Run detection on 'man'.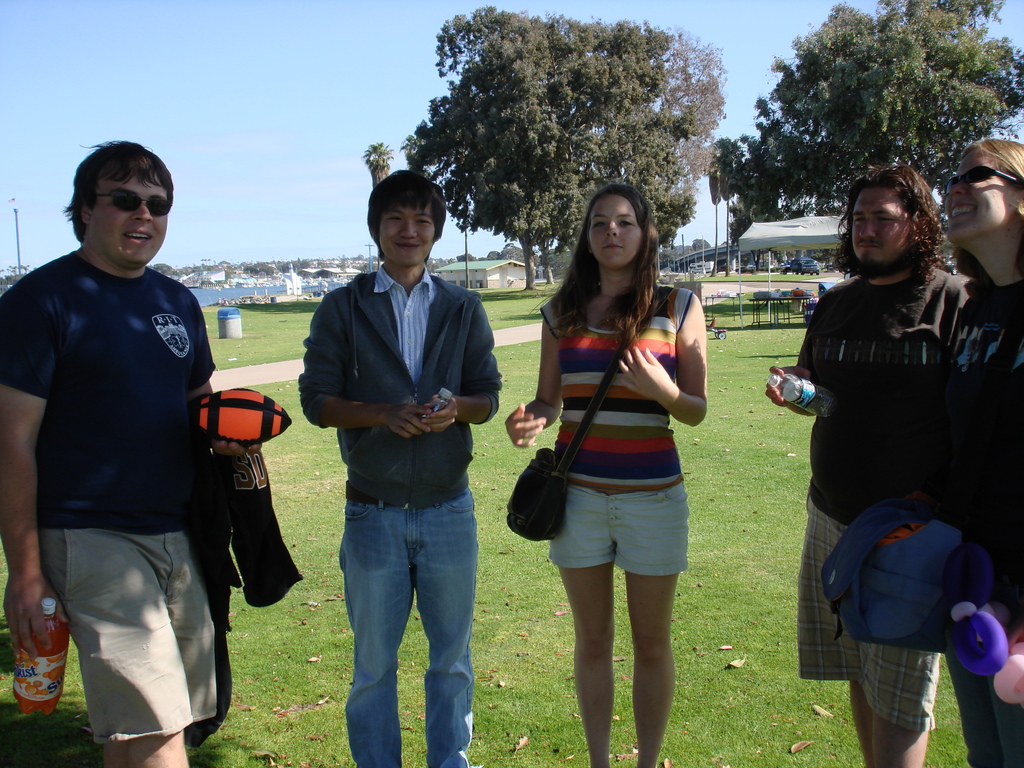
Result: box=[0, 140, 266, 767].
